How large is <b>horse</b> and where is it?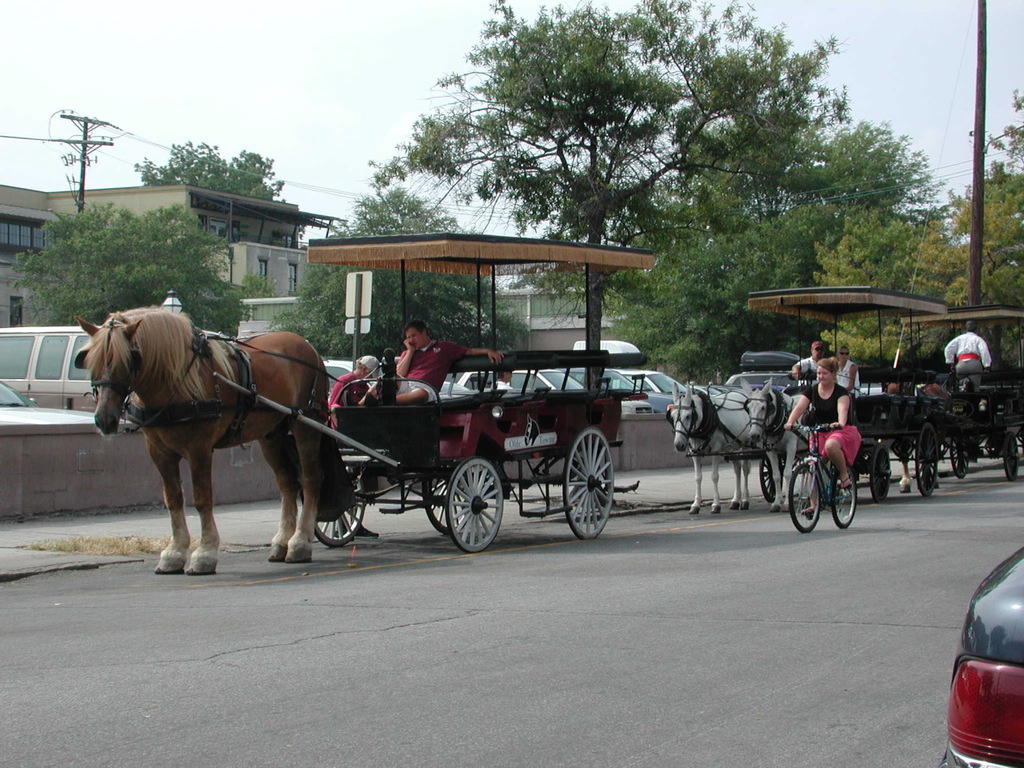
Bounding box: 70,310,332,578.
